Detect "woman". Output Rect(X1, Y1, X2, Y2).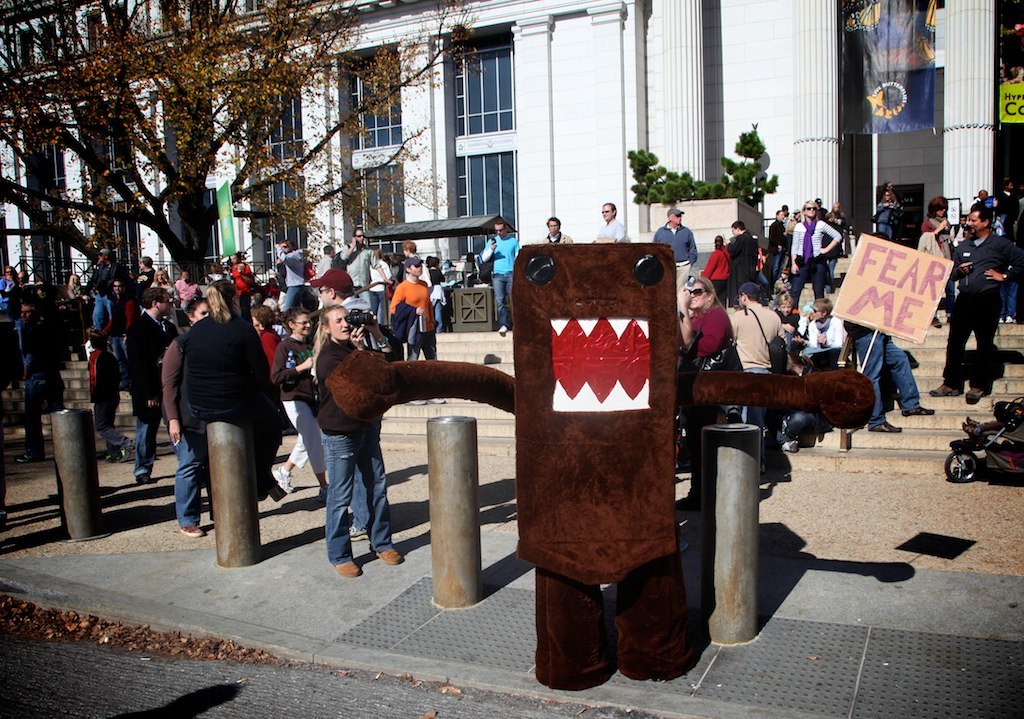
Rect(271, 305, 331, 499).
